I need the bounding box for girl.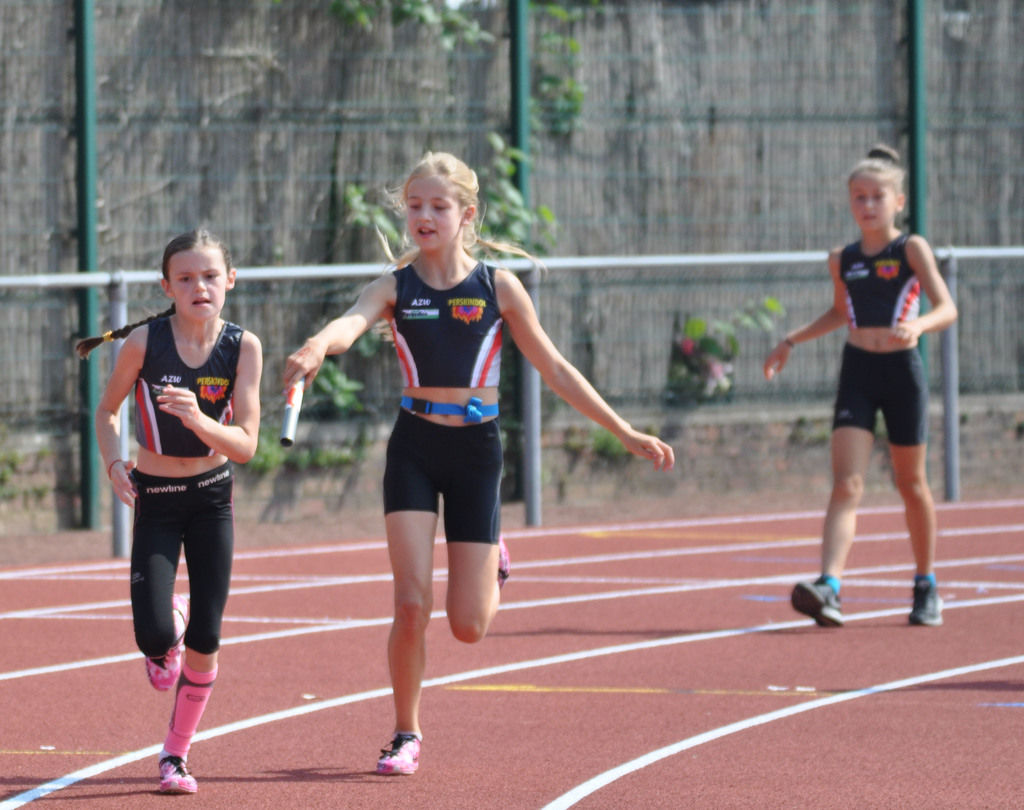
Here it is: [98, 227, 287, 733].
